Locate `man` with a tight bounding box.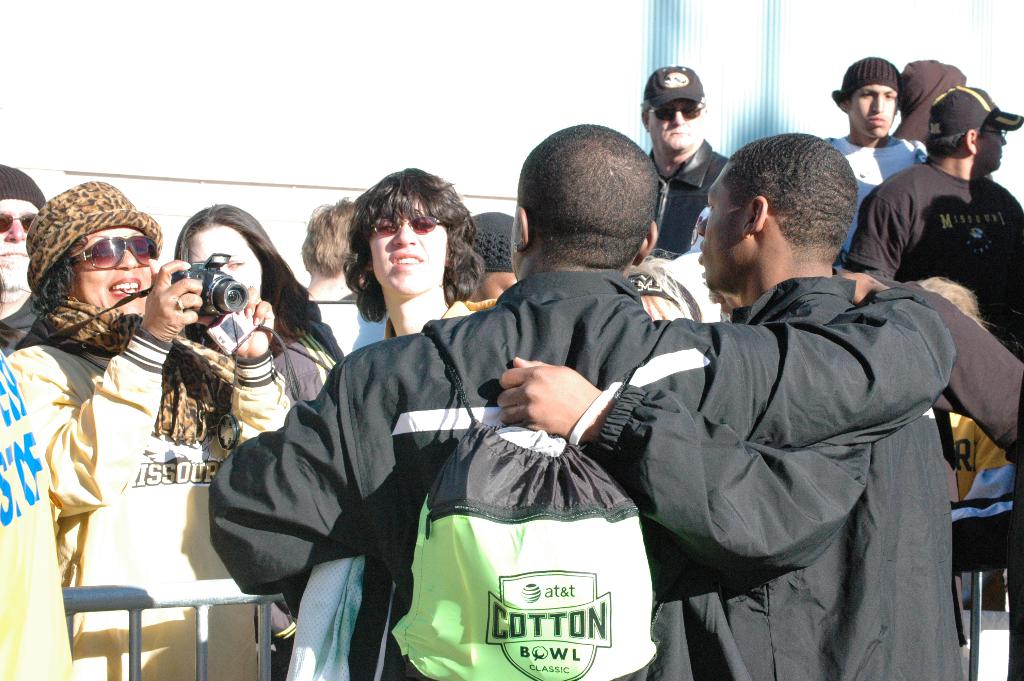
639/70/739/246.
